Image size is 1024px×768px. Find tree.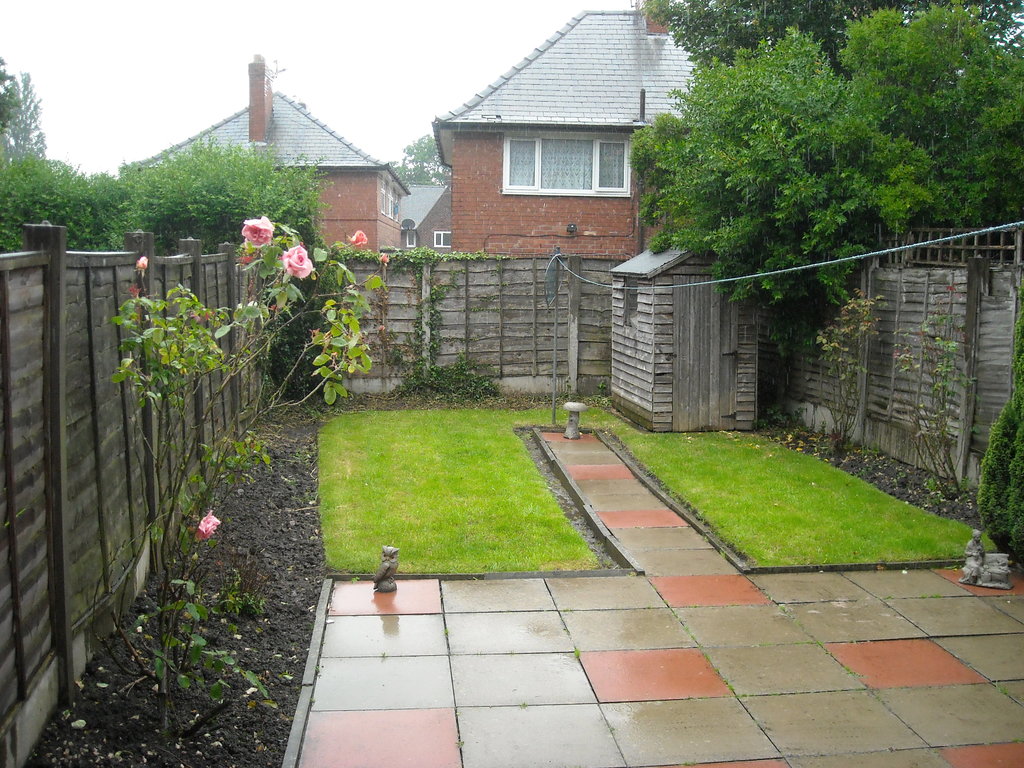
bbox=[616, 25, 973, 309].
